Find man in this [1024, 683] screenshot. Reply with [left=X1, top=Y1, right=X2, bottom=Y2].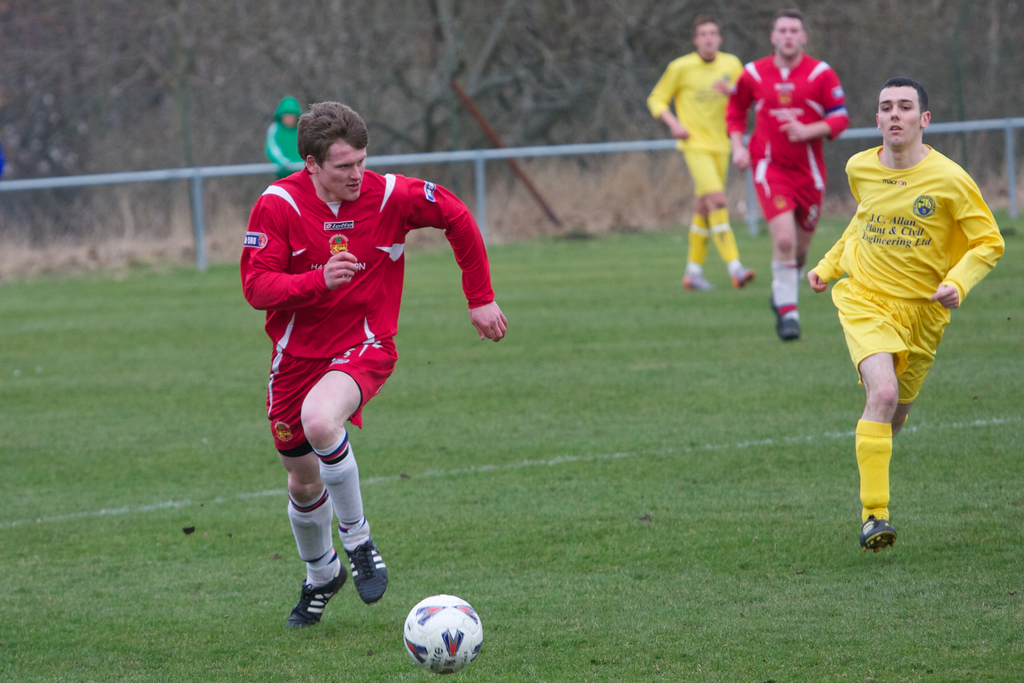
[left=800, top=85, right=1002, bottom=545].
